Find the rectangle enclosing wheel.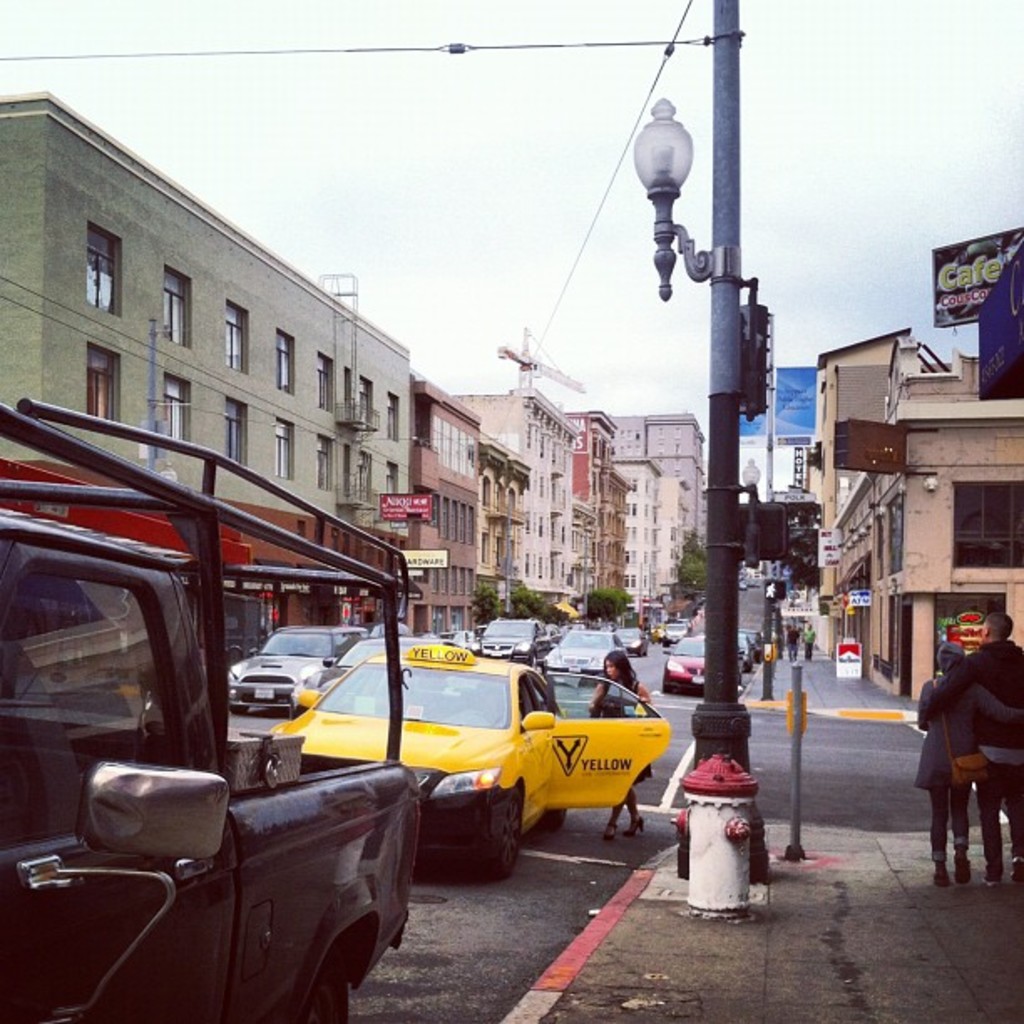
{"x1": 544, "y1": 810, "x2": 564, "y2": 833}.
